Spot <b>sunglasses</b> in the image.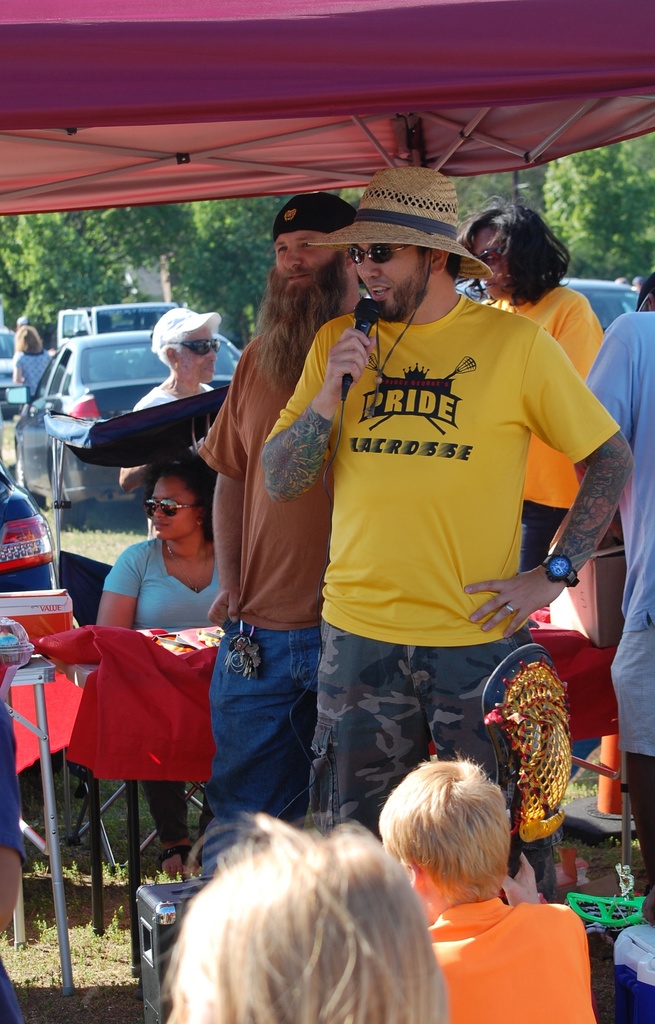
<b>sunglasses</b> found at region(180, 339, 220, 358).
